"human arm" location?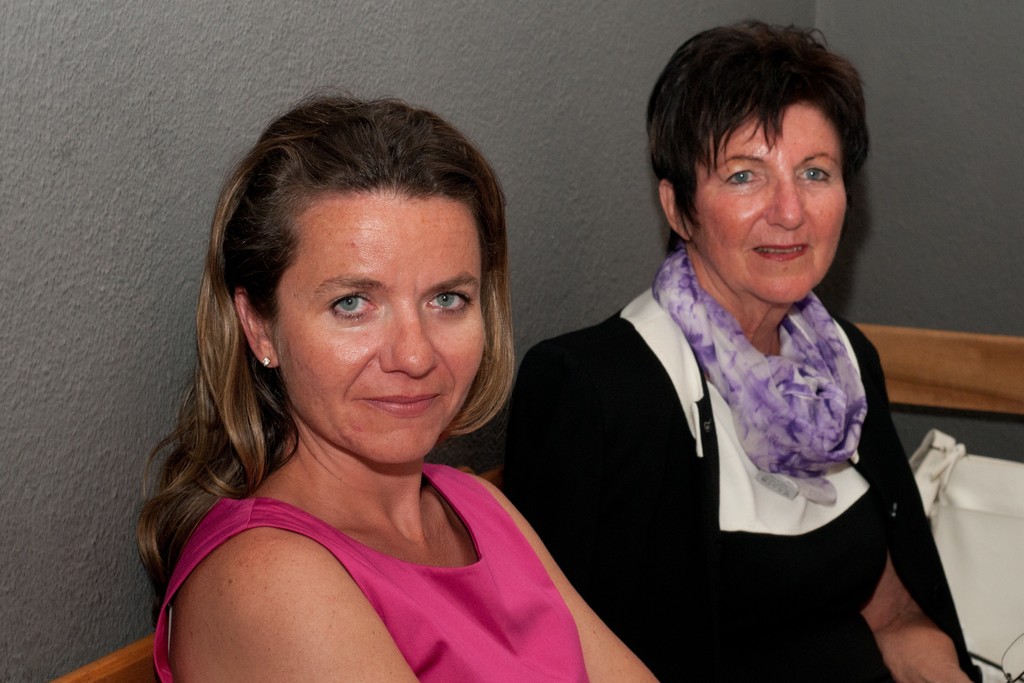
region(477, 468, 664, 682)
